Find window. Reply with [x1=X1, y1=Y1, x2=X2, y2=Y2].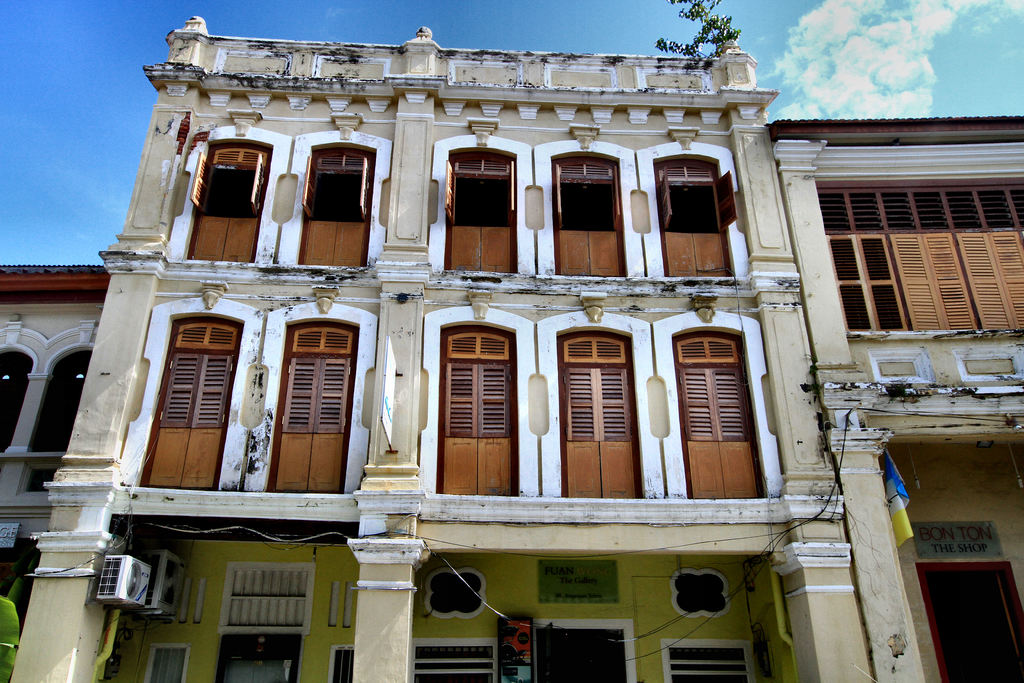
[x1=558, y1=324, x2=639, y2=502].
